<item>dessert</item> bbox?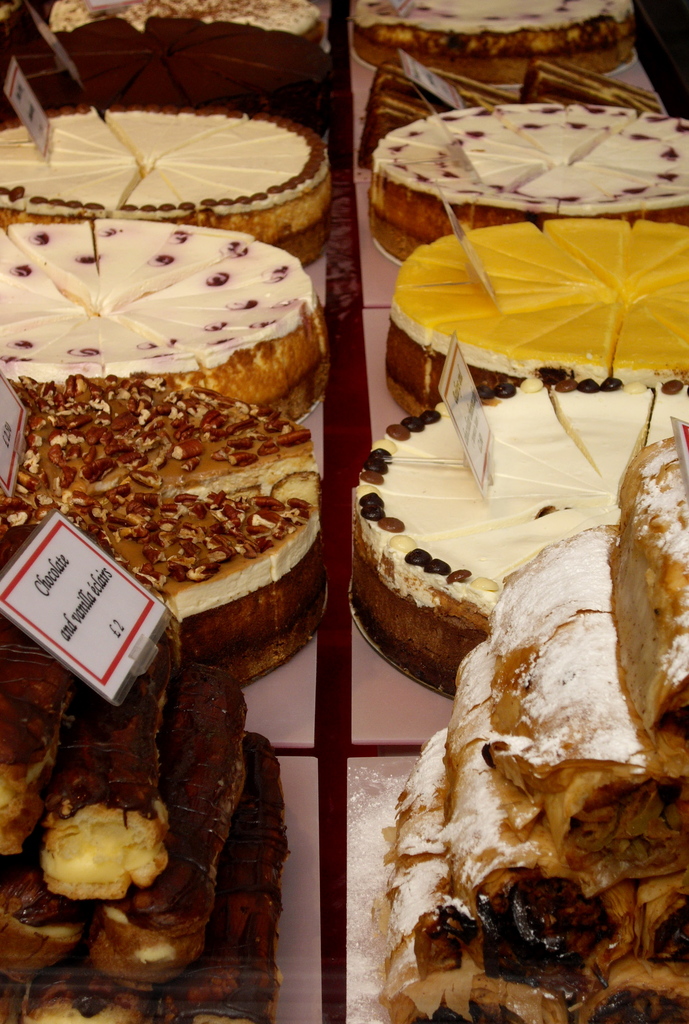
bbox=(348, 0, 642, 92)
